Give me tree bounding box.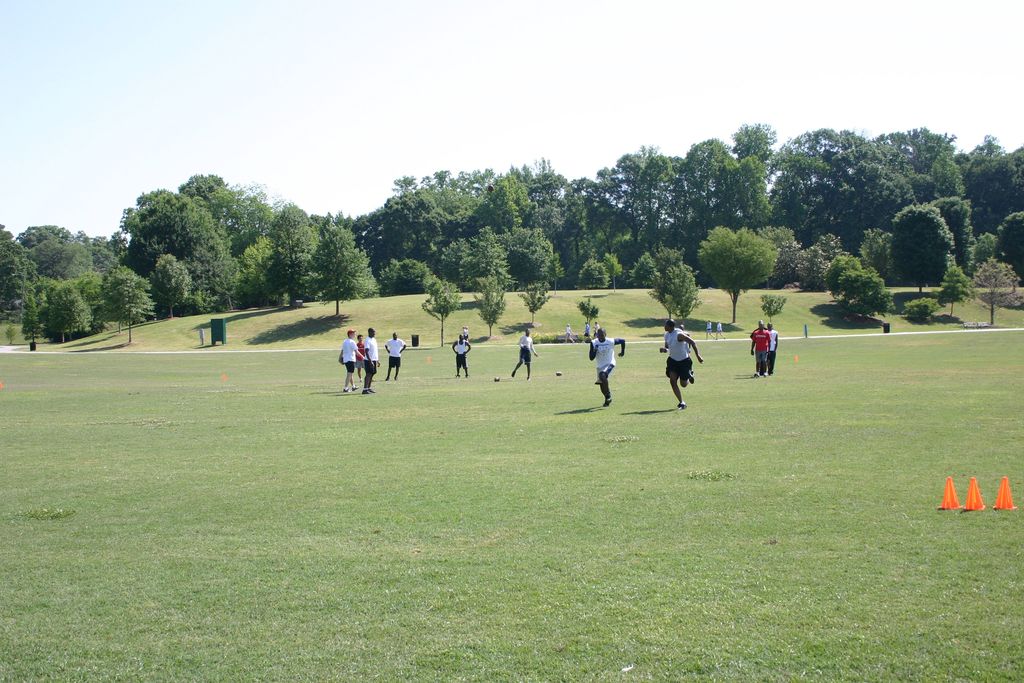
bbox=(938, 276, 968, 318).
